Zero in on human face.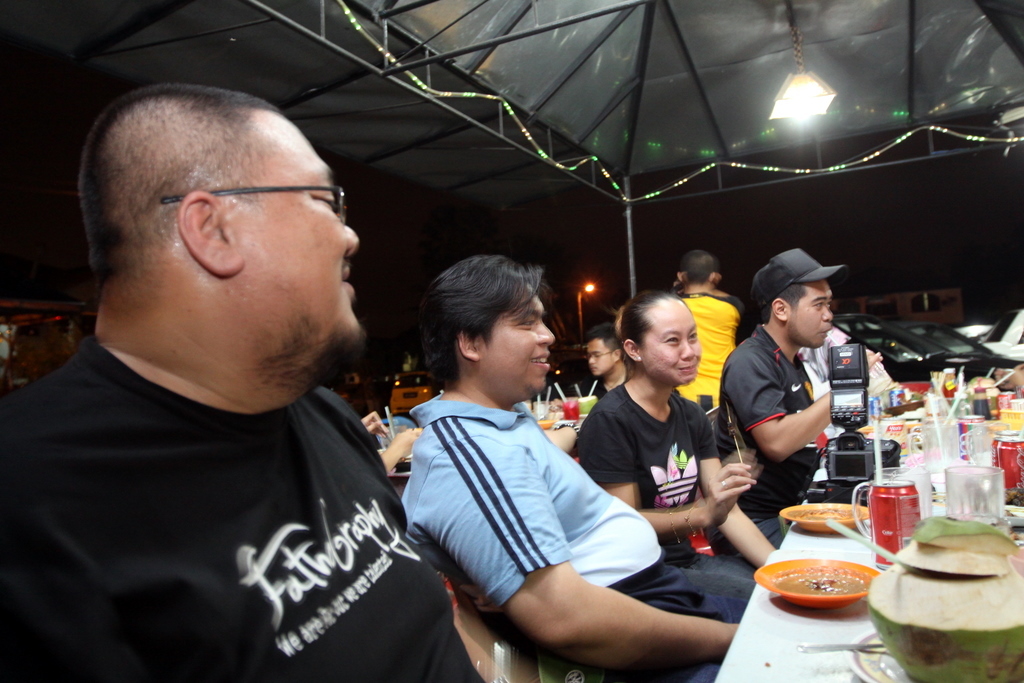
Zeroed in: bbox=[586, 337, 613, 374].
